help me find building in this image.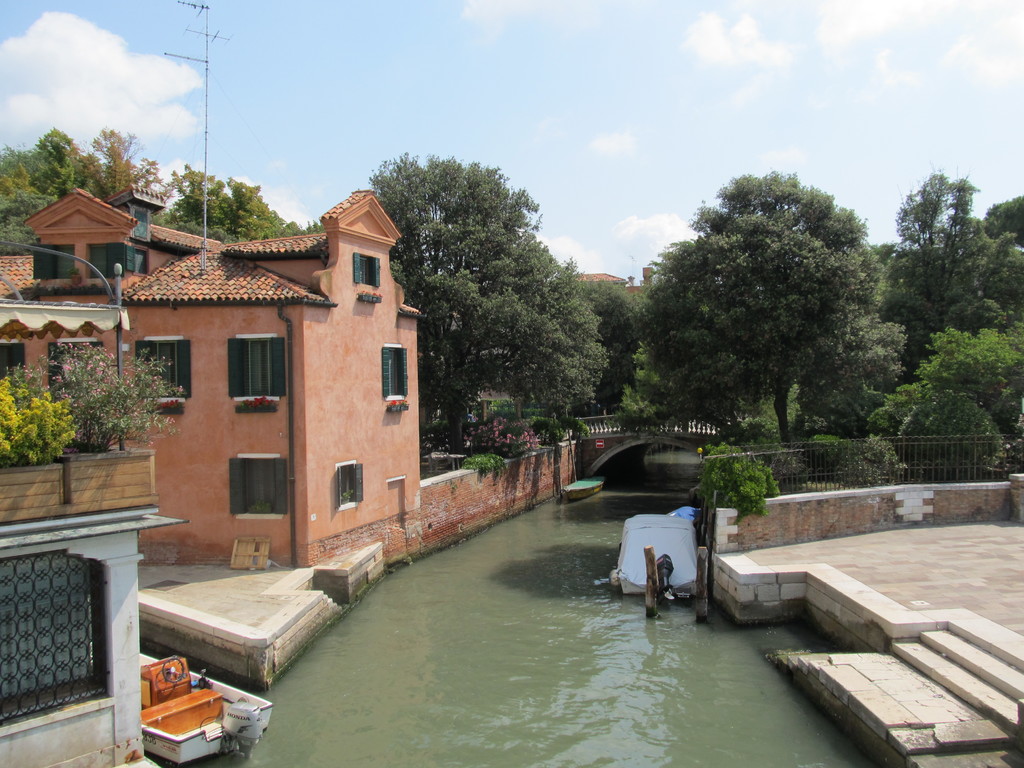
Found it: 0, 142, 595, 596.
